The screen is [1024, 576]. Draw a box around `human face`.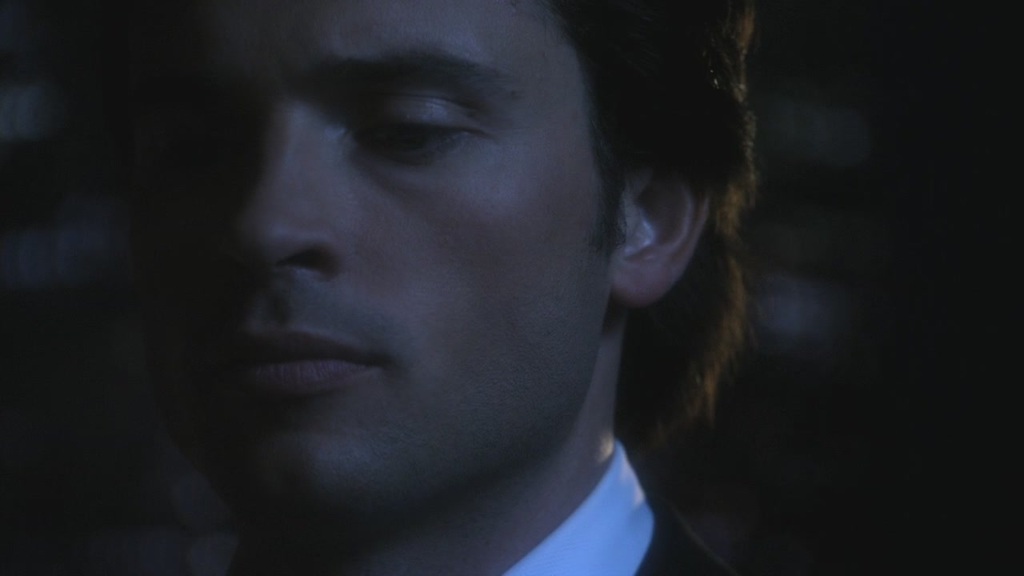
(122, 0, 609, 542).
